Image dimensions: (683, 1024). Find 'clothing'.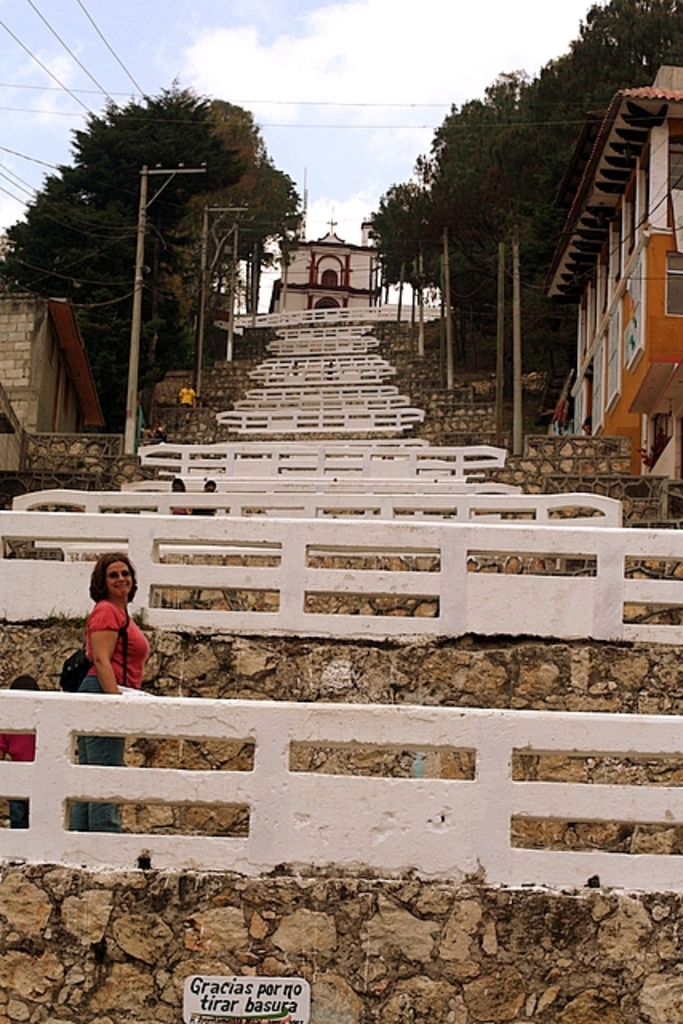
left=56, top=589, right=160, bottom=694.
